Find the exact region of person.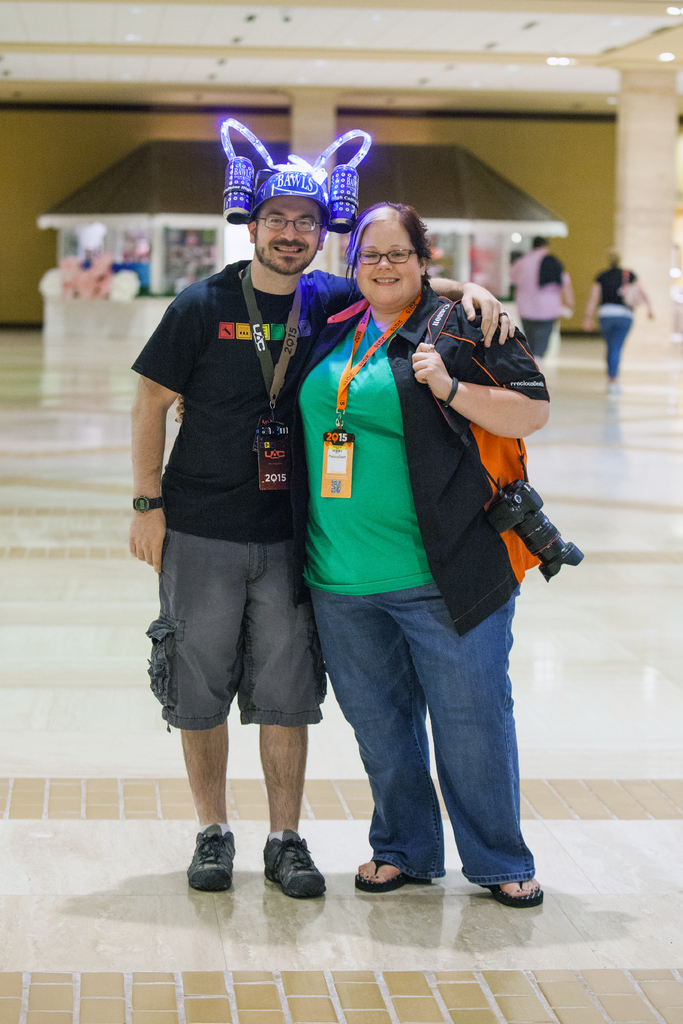
Exact region: rect(499, 232, 571, 370).
